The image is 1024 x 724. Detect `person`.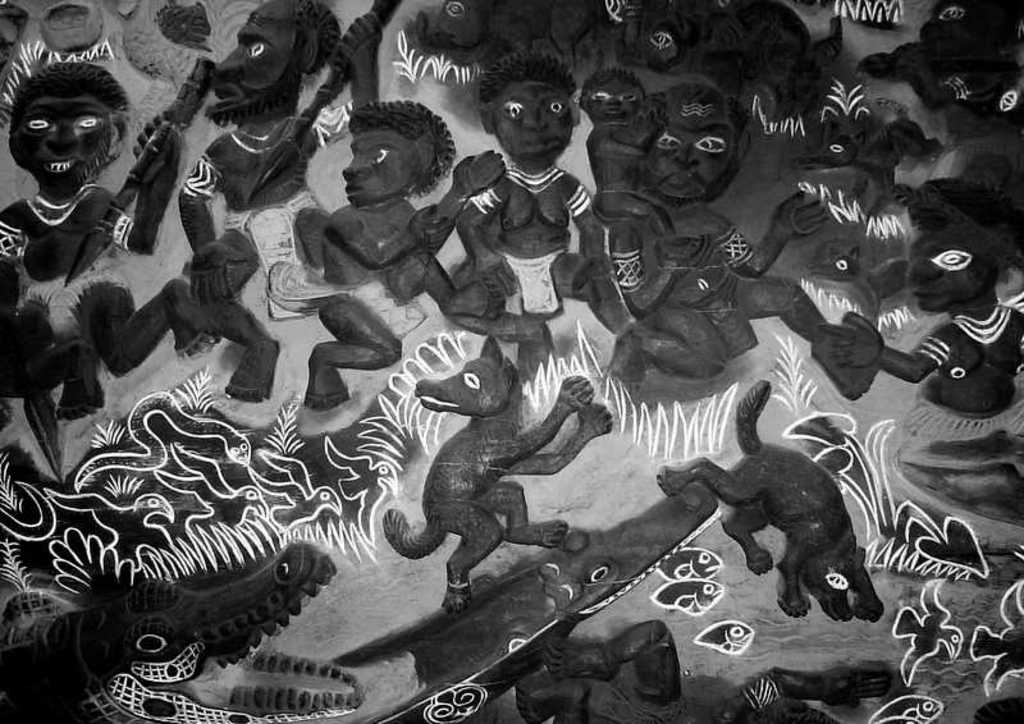
Detection: x1=819 y1=178 x2=1023 y2=420.
